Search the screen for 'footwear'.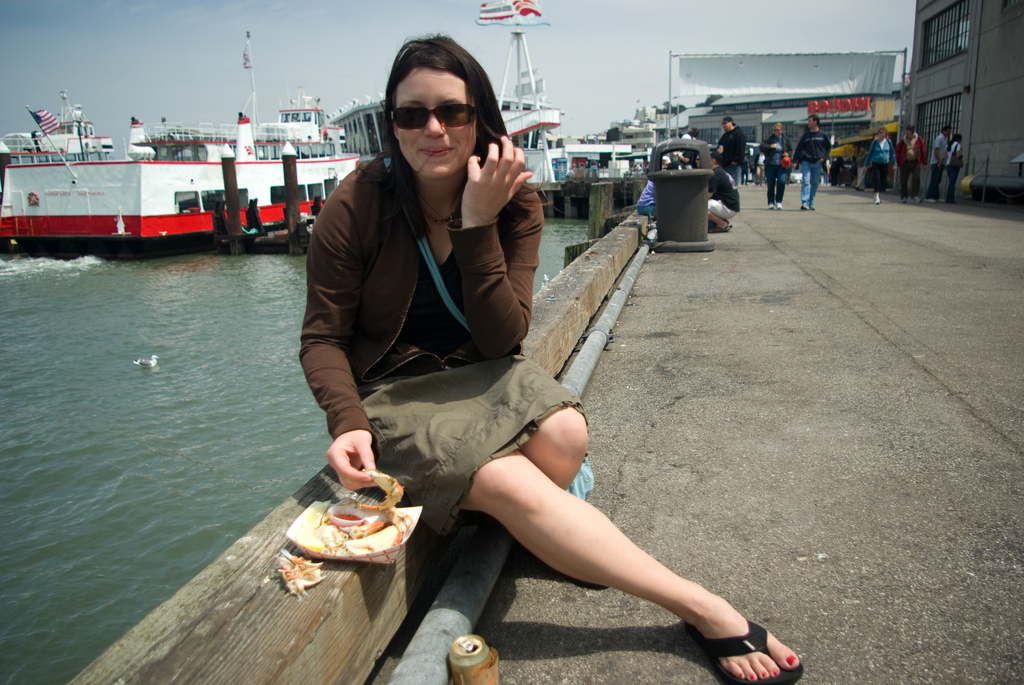
Found at (x1=755, y1=182, x2=760, y2=188).
